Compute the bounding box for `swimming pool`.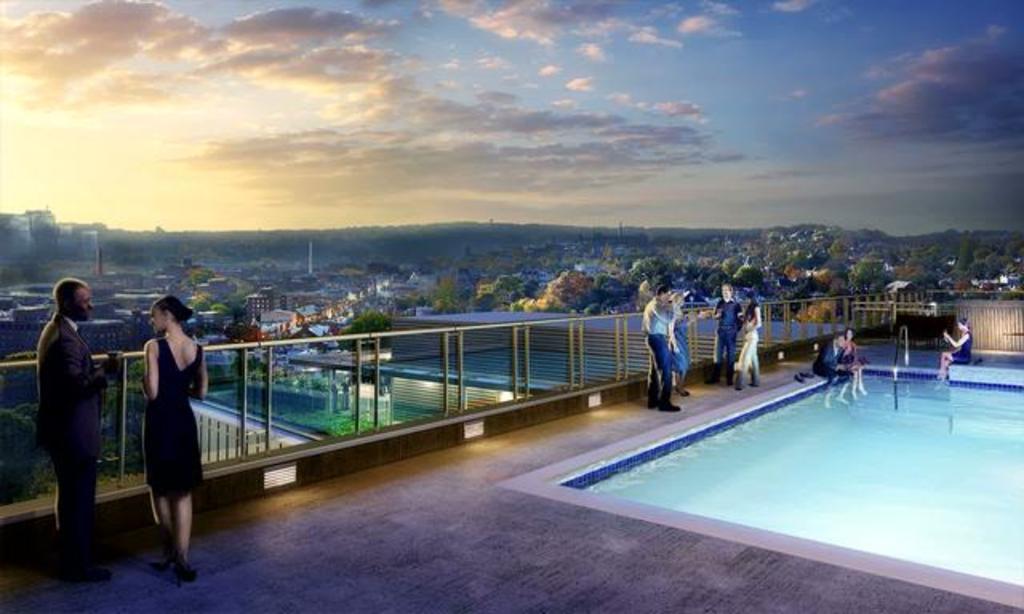
496/368/1022/608.
